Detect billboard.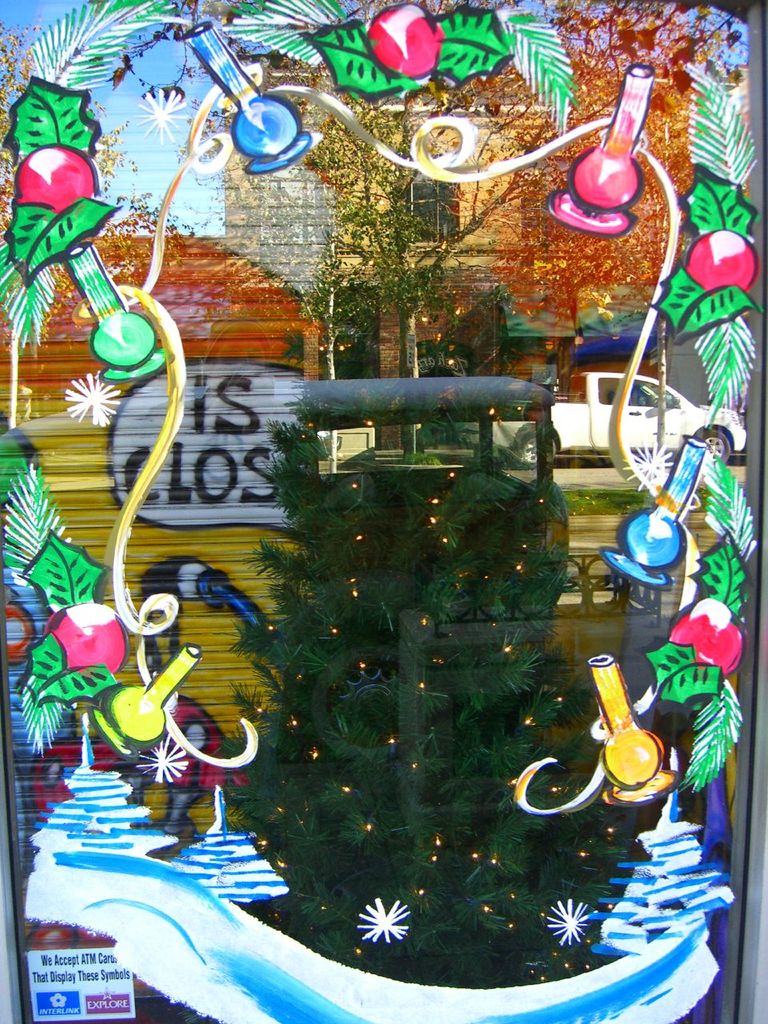
Detected at [0,0,767,1023].
